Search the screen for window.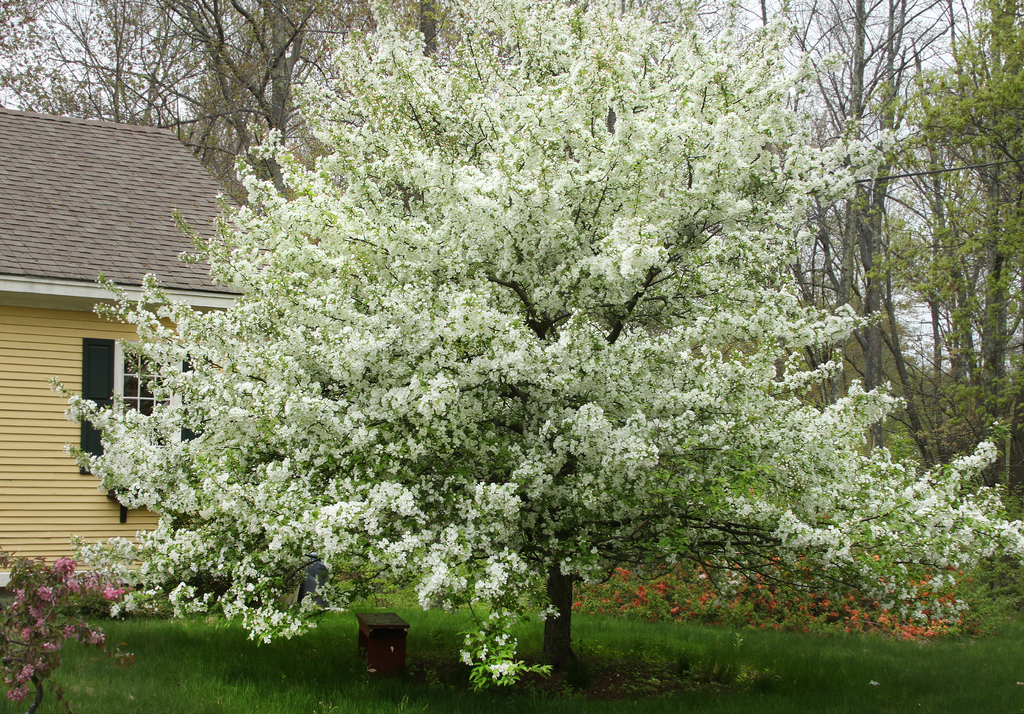
Found at box(70, 335, 207, 501).
